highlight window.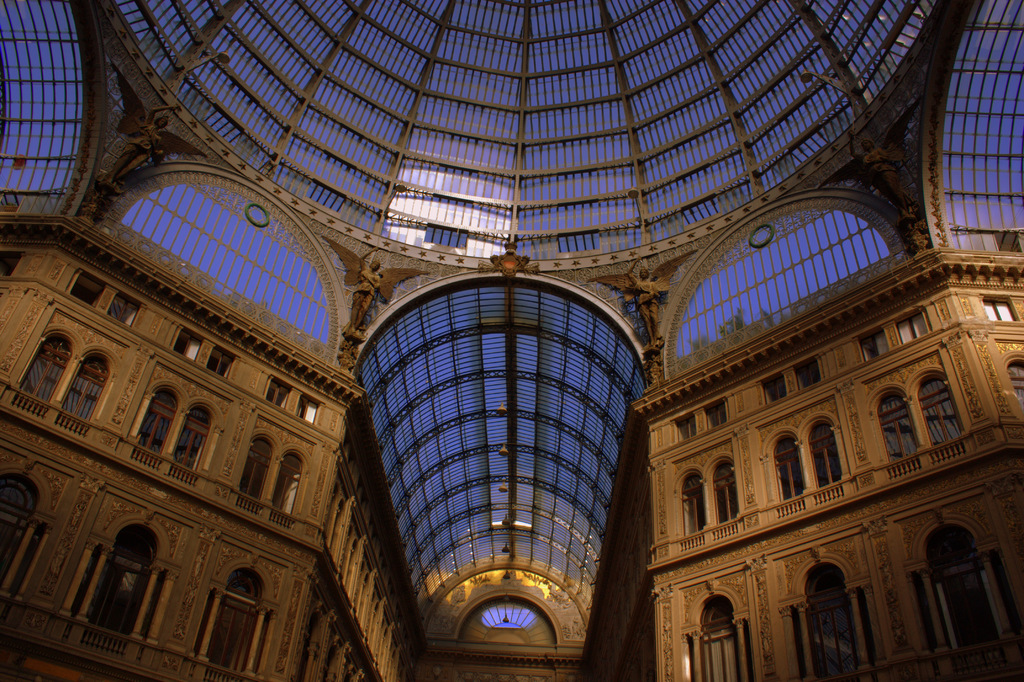
Highlighted region: 899,313,925,346.
